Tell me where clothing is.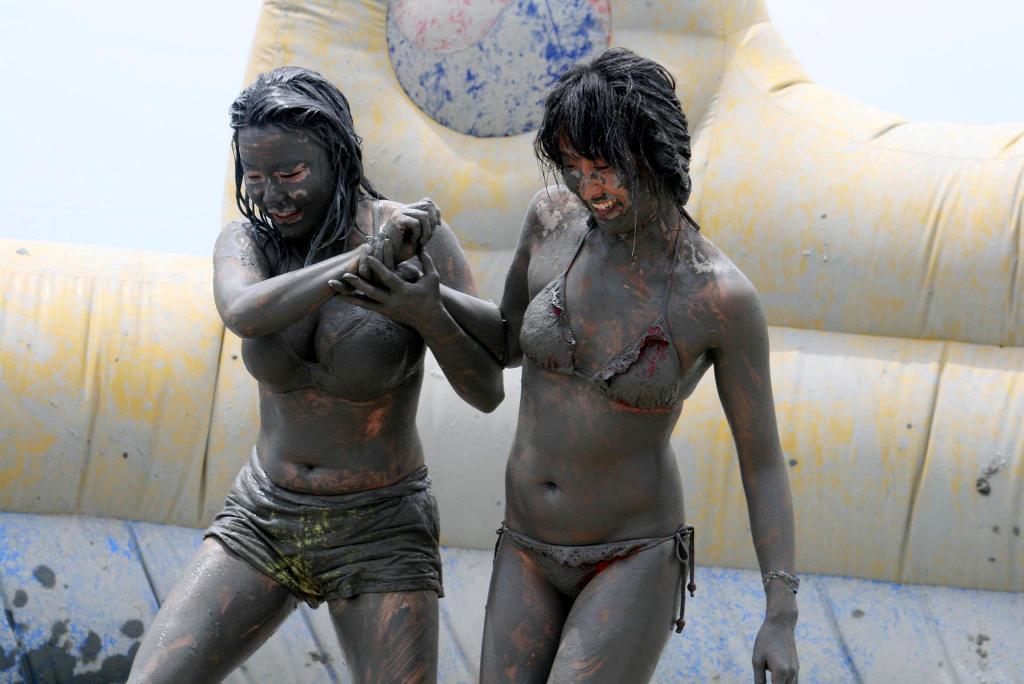
clothing is at l=514, t=210, r=687, b=417.
